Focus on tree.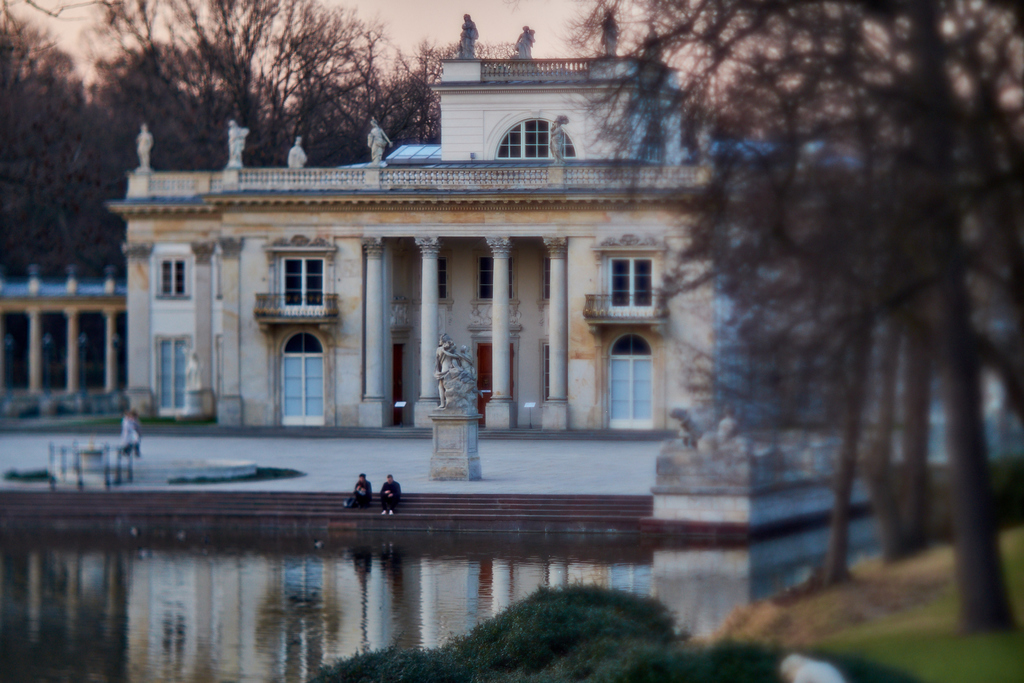
Focused at x1=934 y1=0 x2=1023 y2=522.
